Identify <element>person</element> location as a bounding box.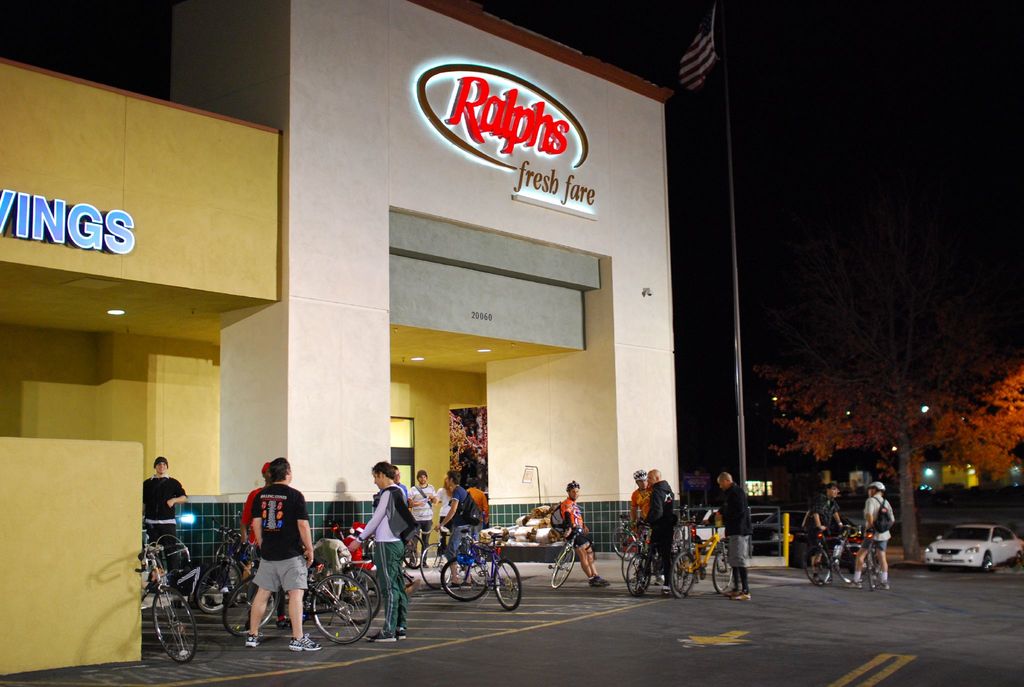
bbox=[461, 476, 493, 529].
